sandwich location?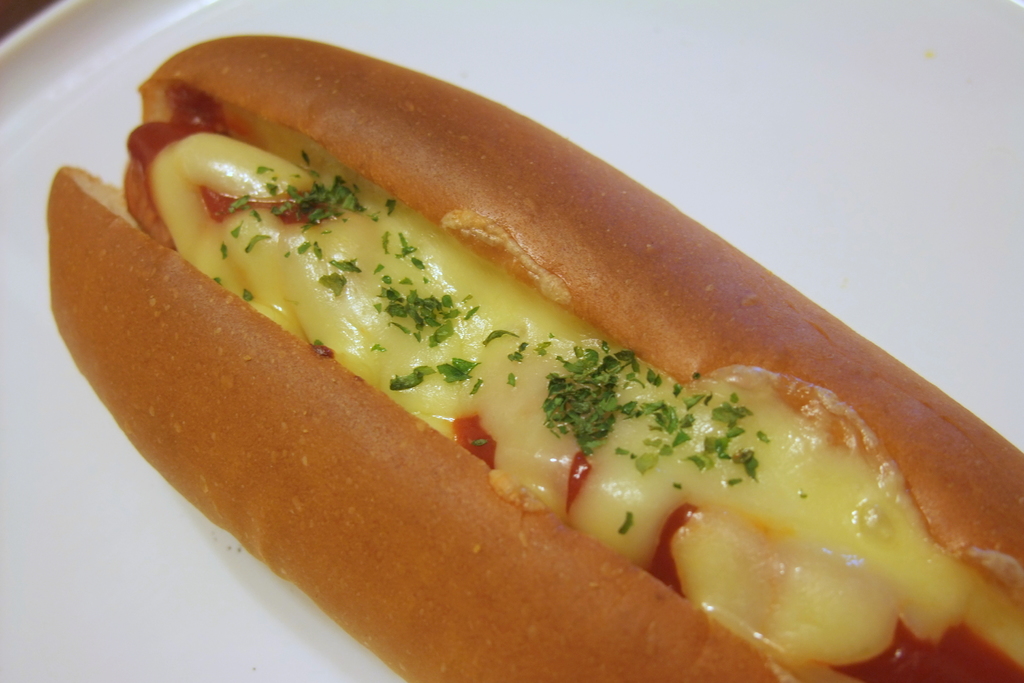
select_region(46, 33, 1023, 682)
